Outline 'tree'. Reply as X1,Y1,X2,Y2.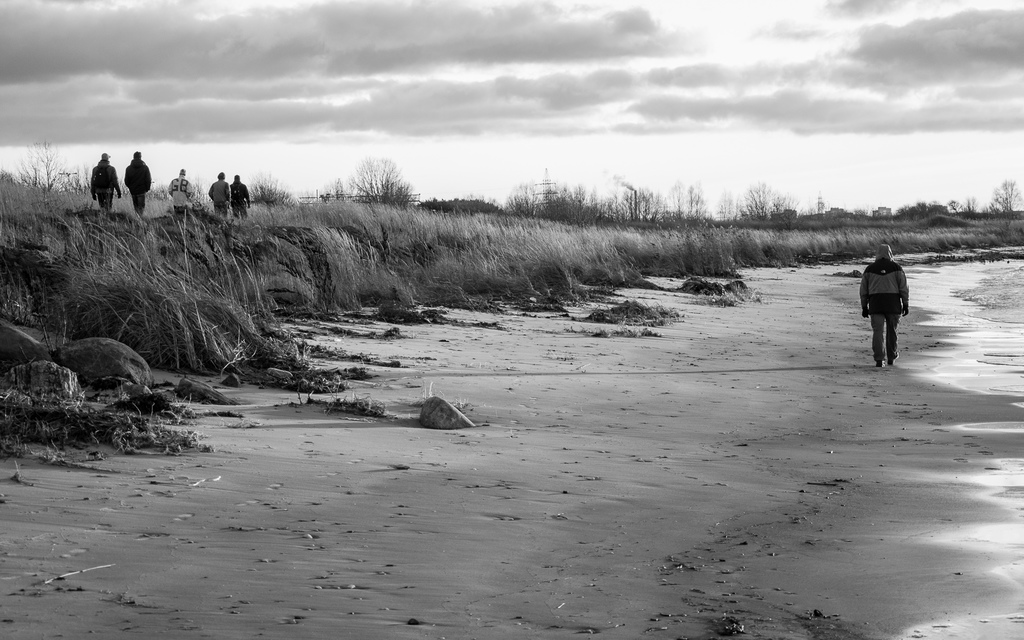
618,182,670,223.
